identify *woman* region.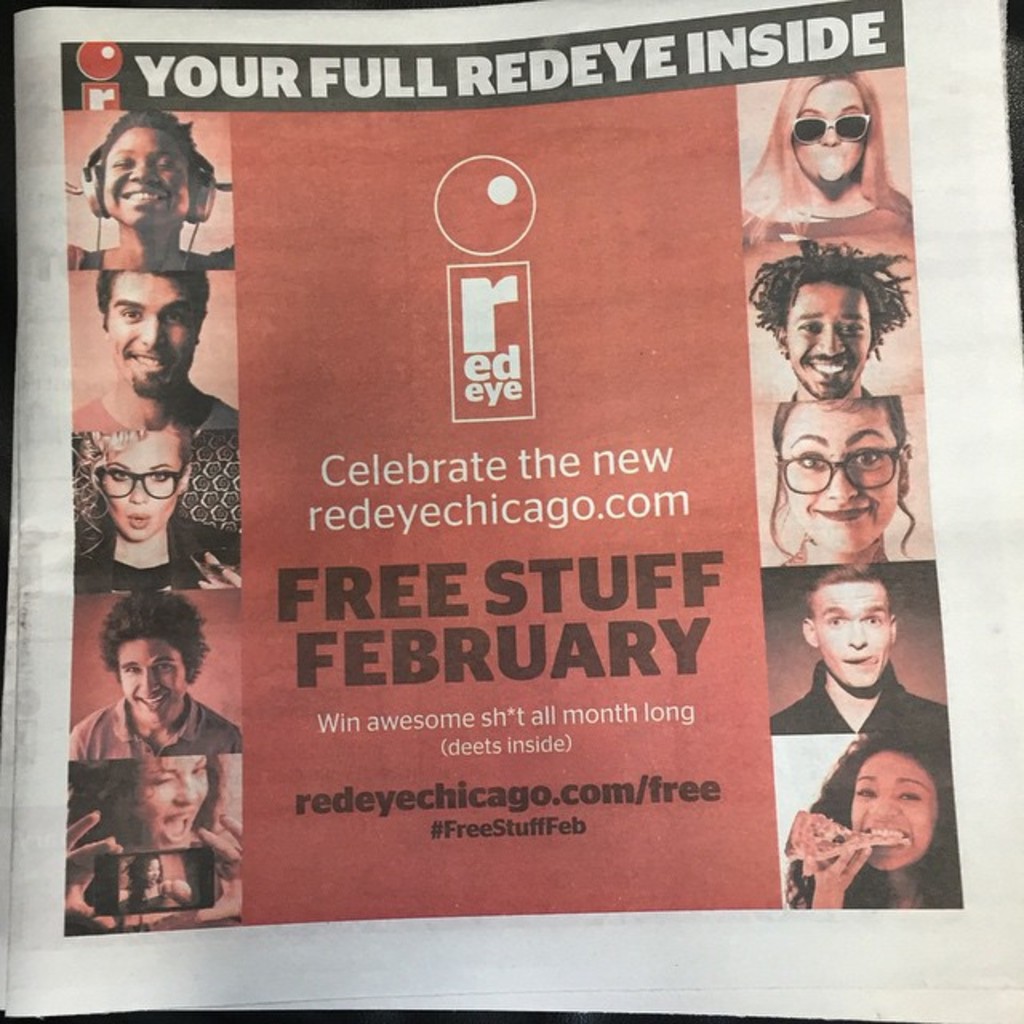
Region: 733,51,928,253.
